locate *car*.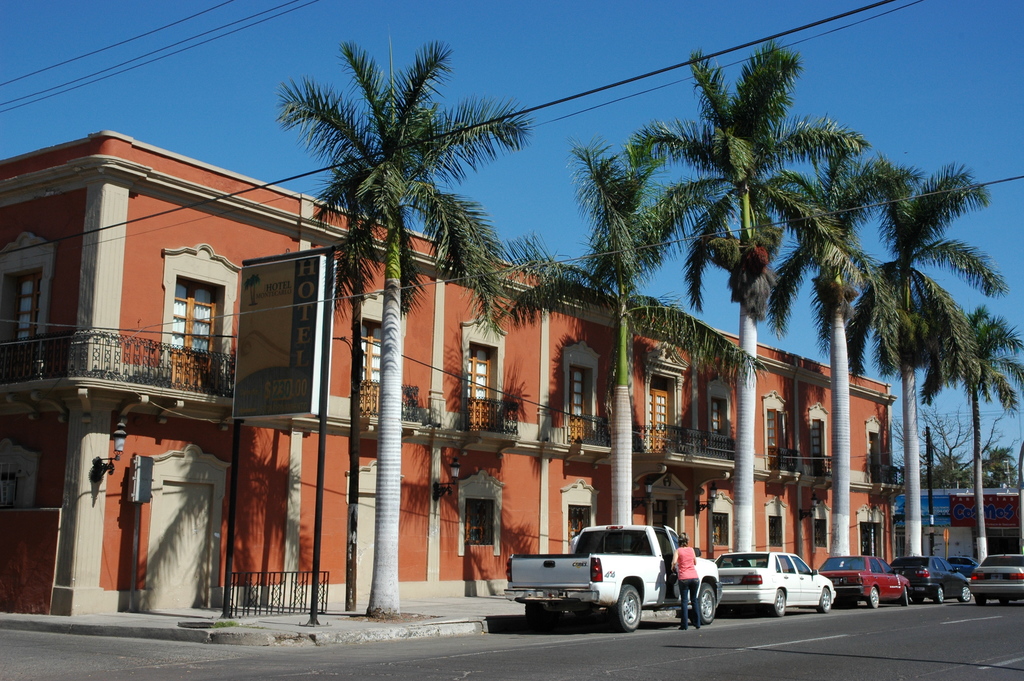
Bounding box: [820,556,911,609].
